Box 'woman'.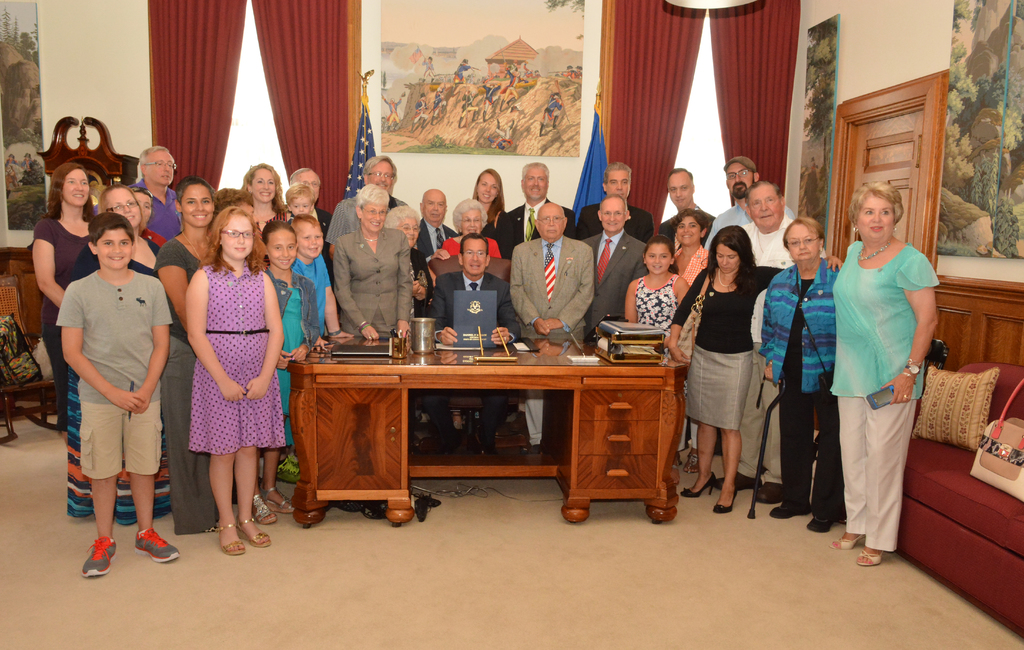
x1=159 y1=176 x2=218 y2=535.
